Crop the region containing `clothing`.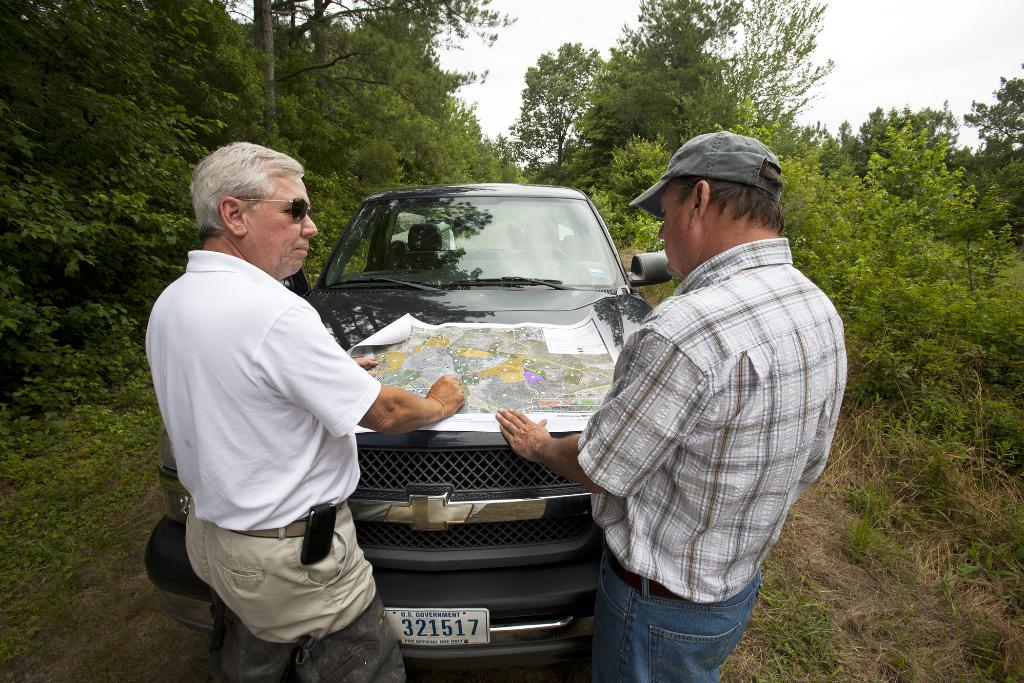
Crop region: (572,229,849,682).
